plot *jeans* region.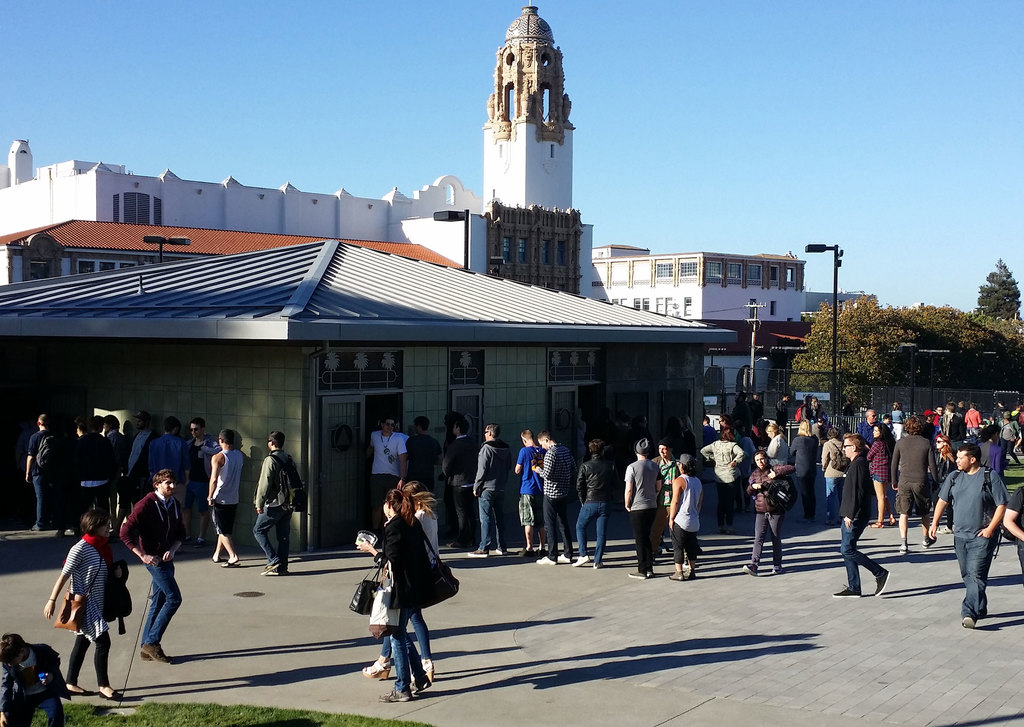
Plotted at <bbox>390, 610, 425, 694</bbox>.
